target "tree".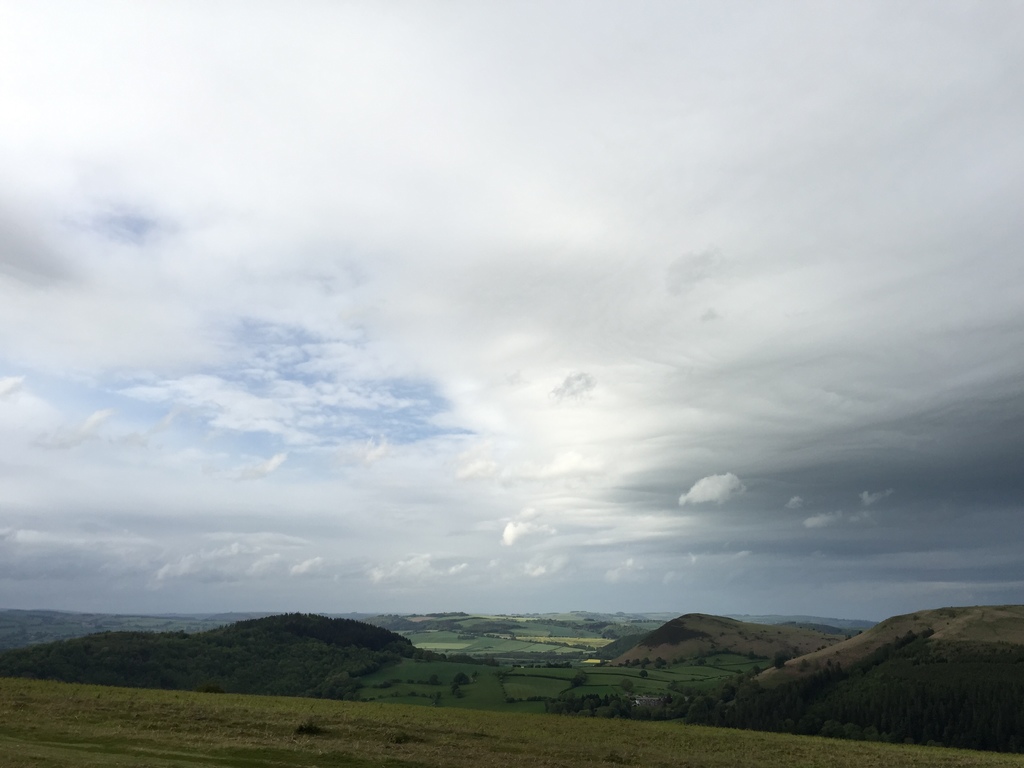
Target region: rect(620, 676, 632, 694).
